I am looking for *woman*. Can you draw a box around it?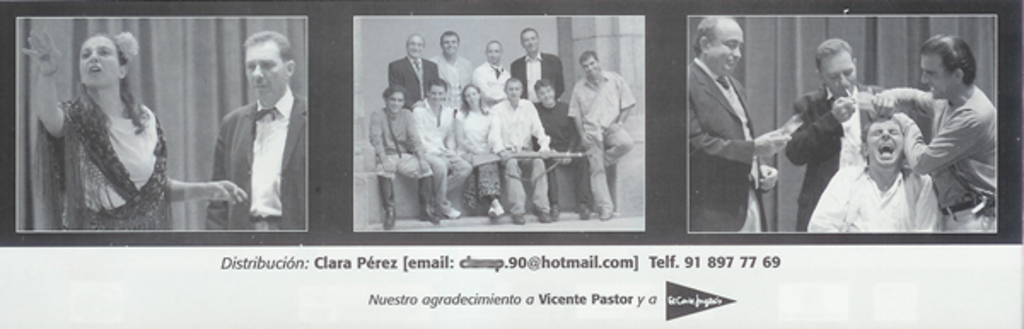
Sure, the bounding box is <region>451, 82, 507, 222</region>.
